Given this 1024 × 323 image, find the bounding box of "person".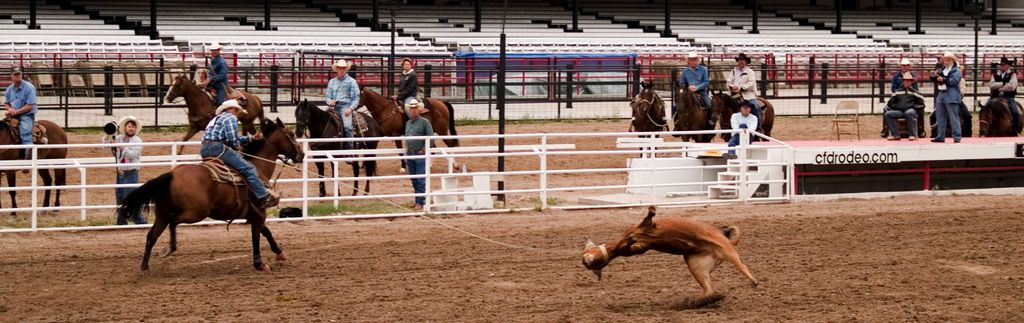
pyautogui.locateOnScreen(105, 112, 149, 224).
